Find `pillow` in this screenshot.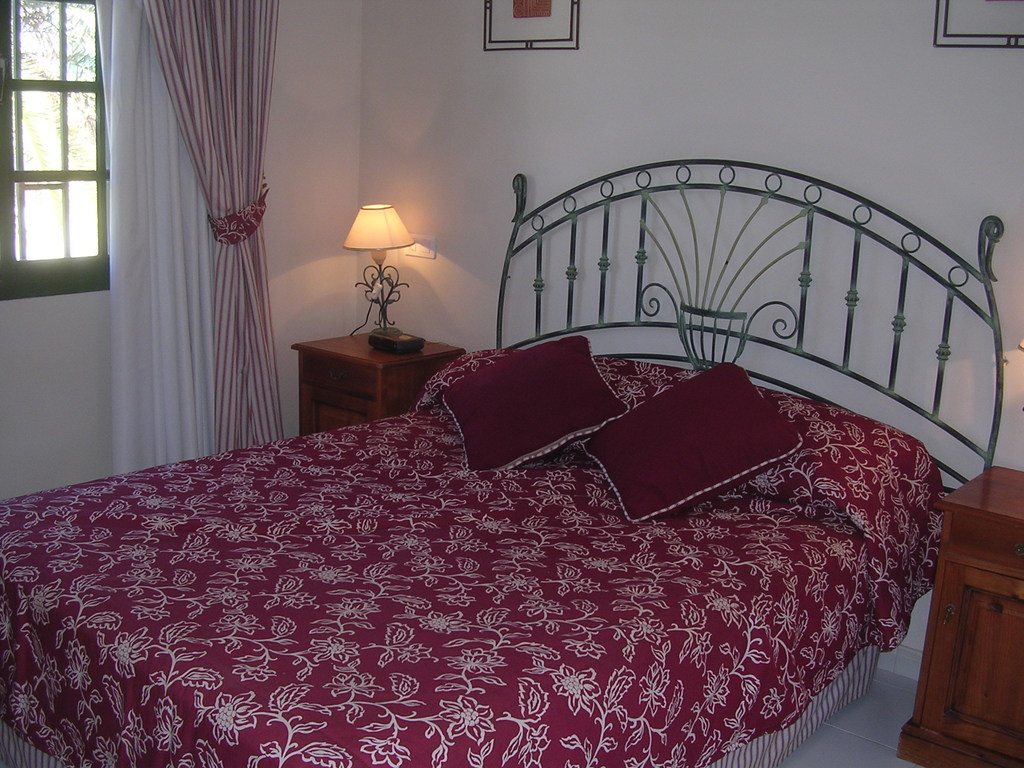
The bounding box for `pillow` is [578, 362, 804, 519].
